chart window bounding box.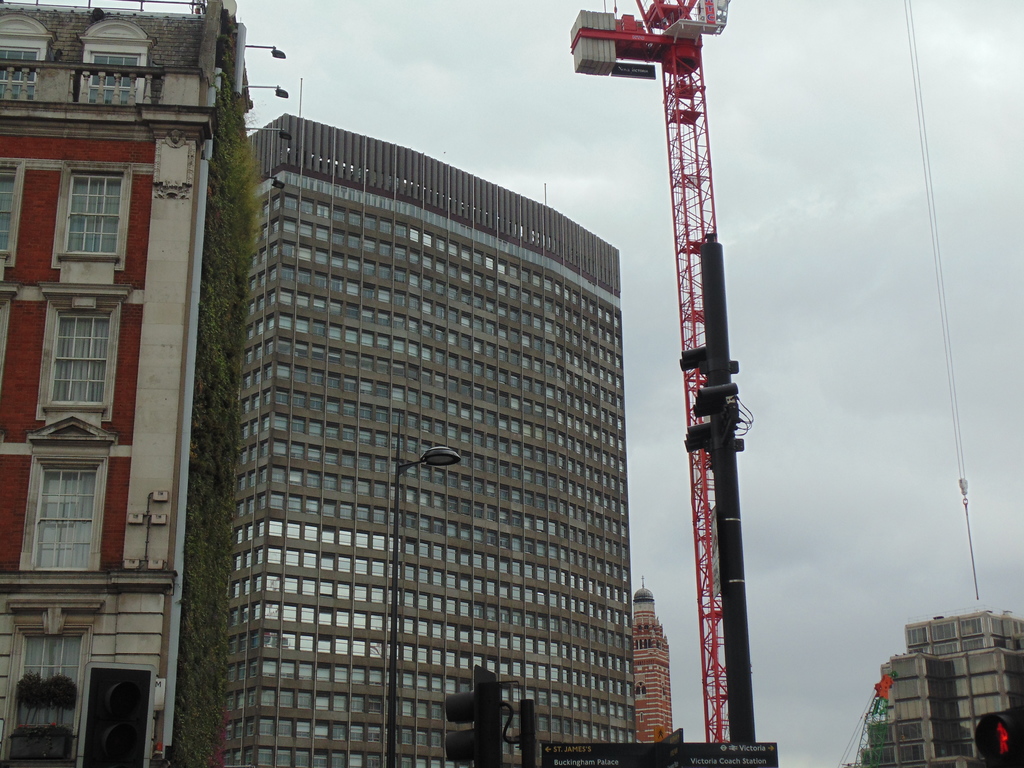
Charted: bbox=(312, 344, 327, 358).
